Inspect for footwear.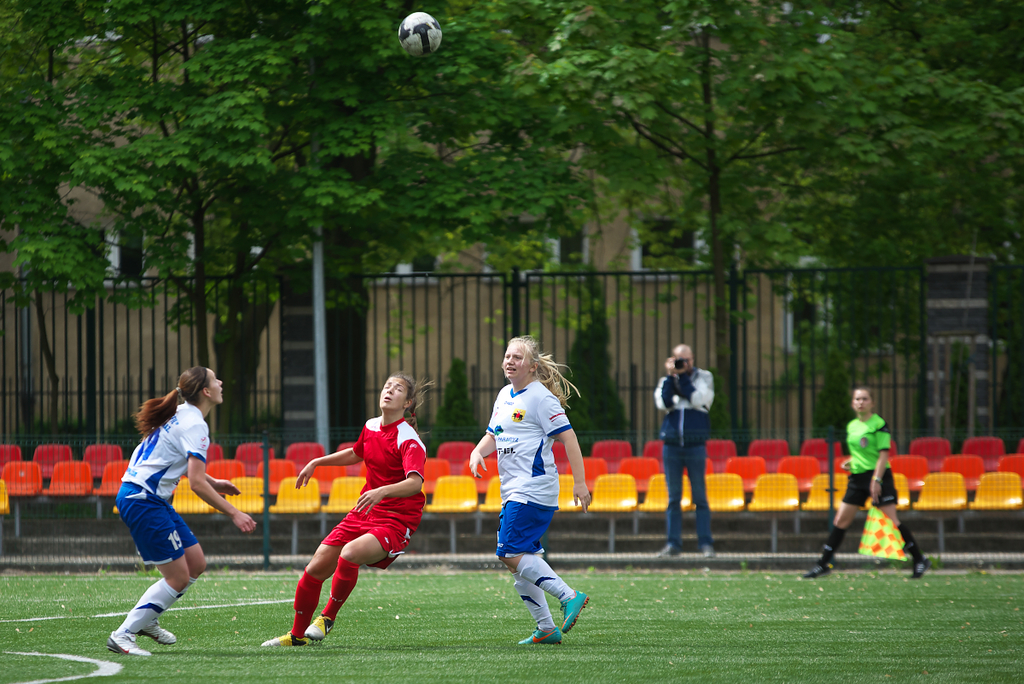
Inspection: l=306, t=611, r=342, b=642.
